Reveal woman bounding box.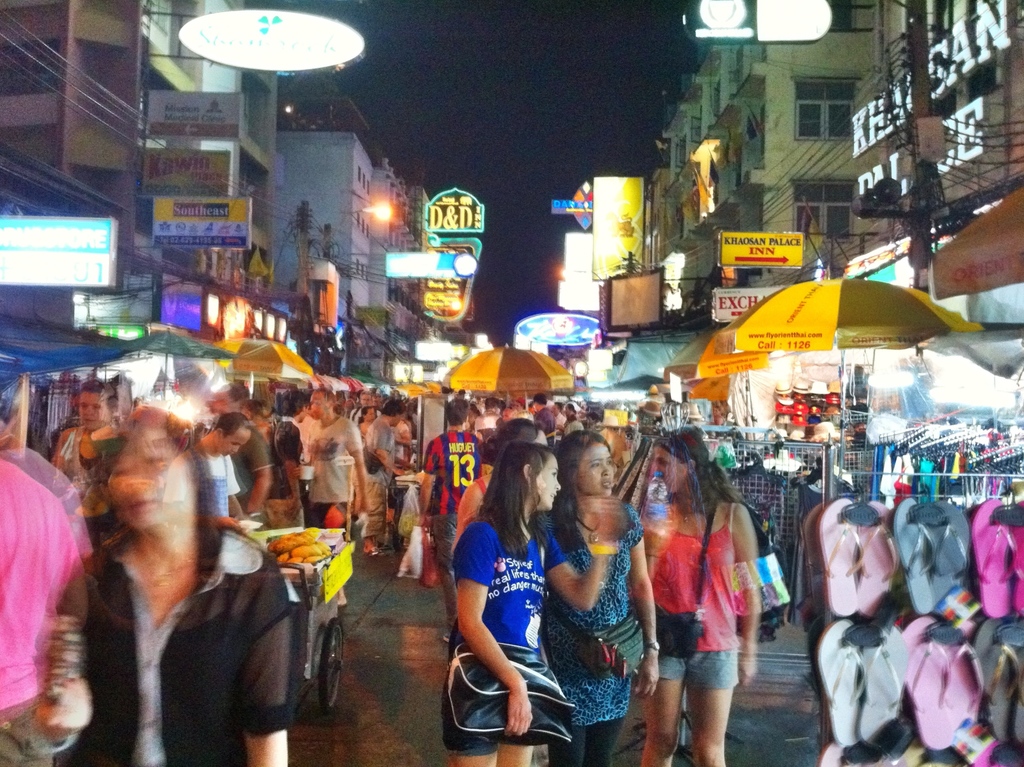
Revealed: crop(635, 426, 764, 766).
